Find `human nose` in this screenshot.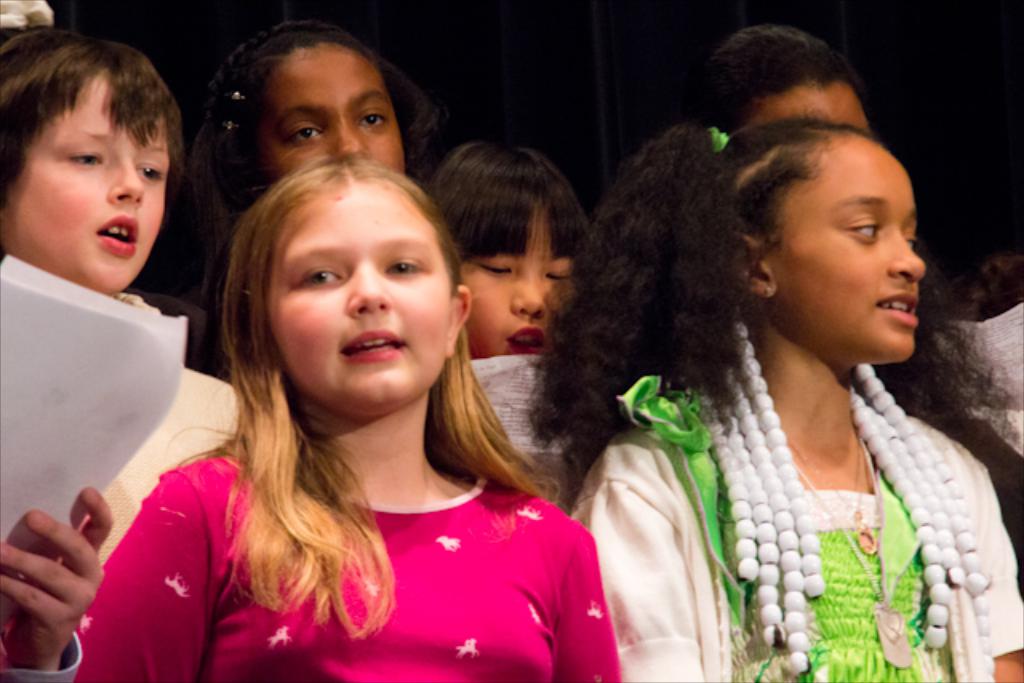
The bounding box for `human nose` is 342/262/389/318.
